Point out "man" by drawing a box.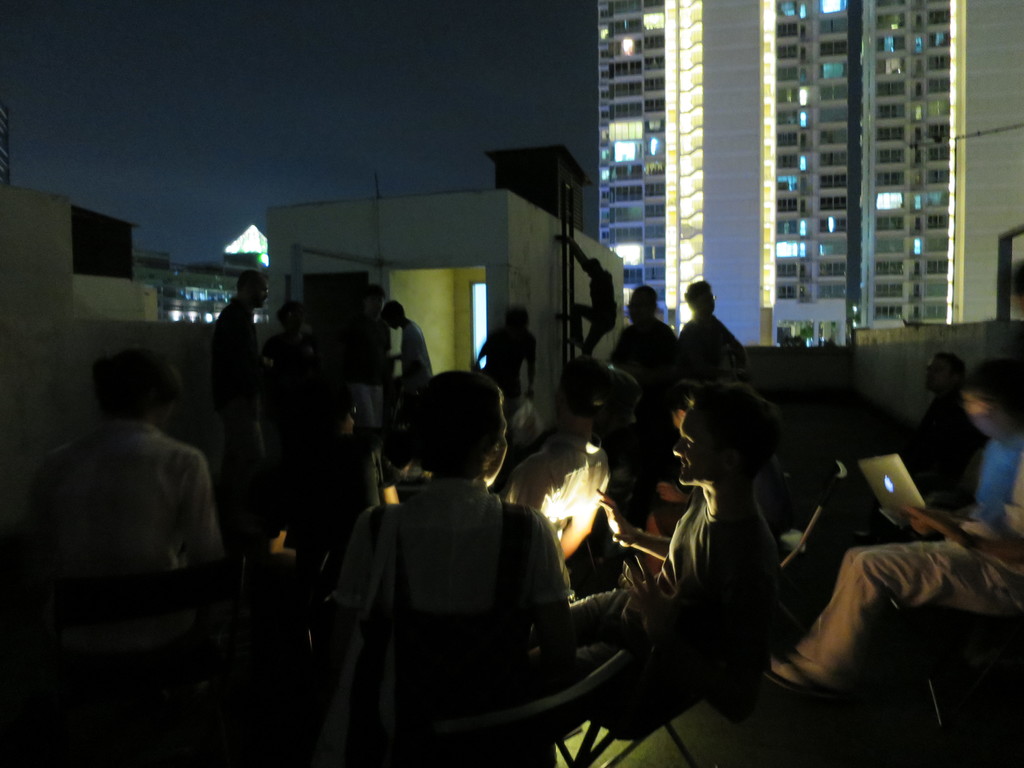
x1=28, y1=333, x2=253, y2=707.
